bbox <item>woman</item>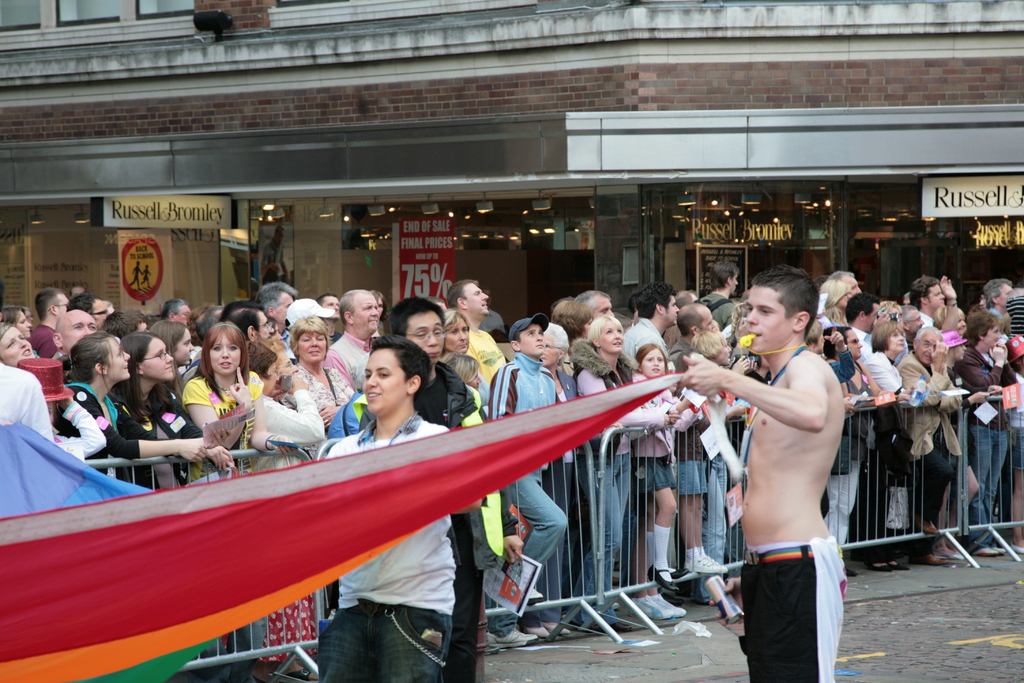
822,325,881,572
